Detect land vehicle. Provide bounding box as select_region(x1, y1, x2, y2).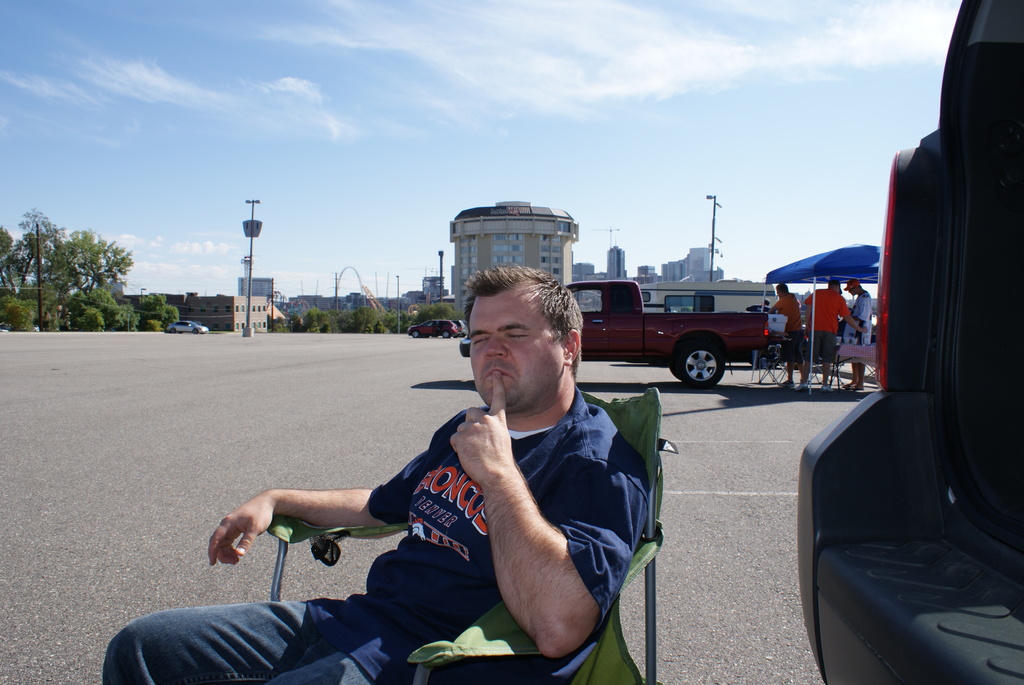
select_region(455, 275, 768, 390).
